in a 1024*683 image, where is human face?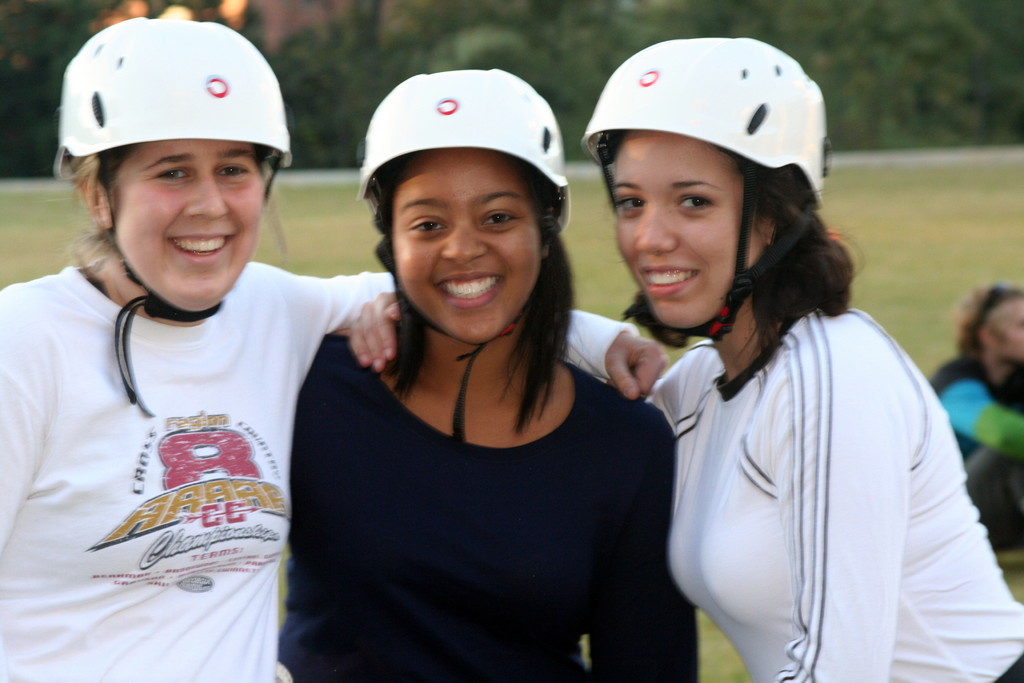
pyautogui.locateOnScreen(1002, 299, 1023, 363).
